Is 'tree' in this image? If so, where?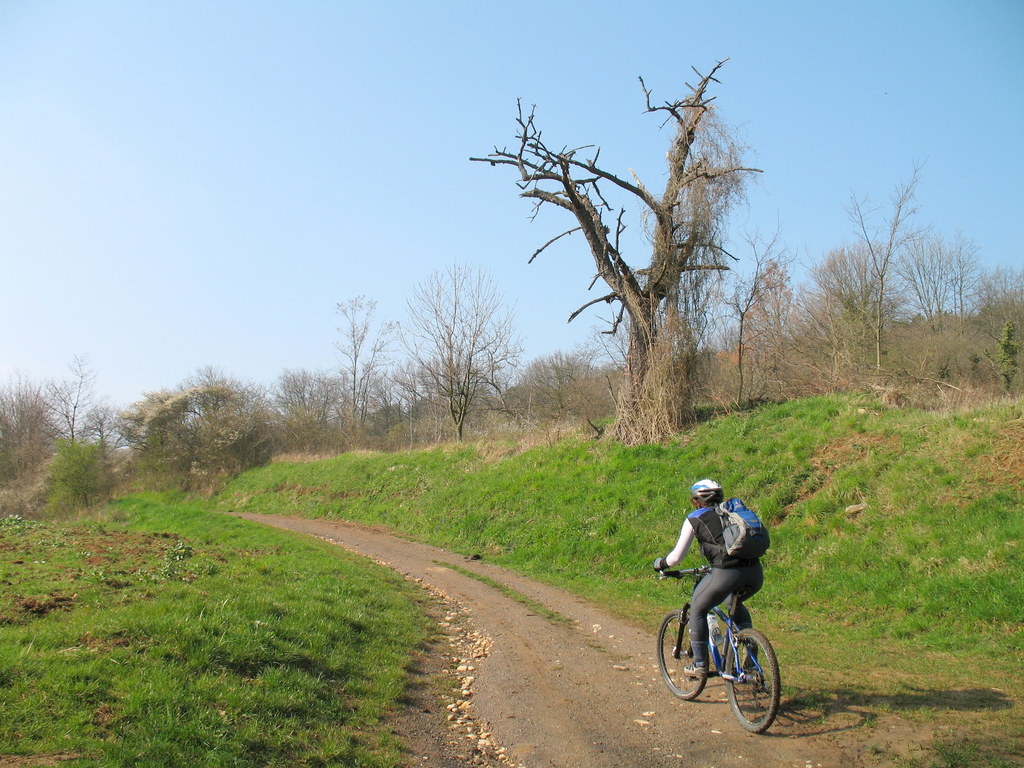
Yes, at (left=22, top=341, right=118, bottom=508).
